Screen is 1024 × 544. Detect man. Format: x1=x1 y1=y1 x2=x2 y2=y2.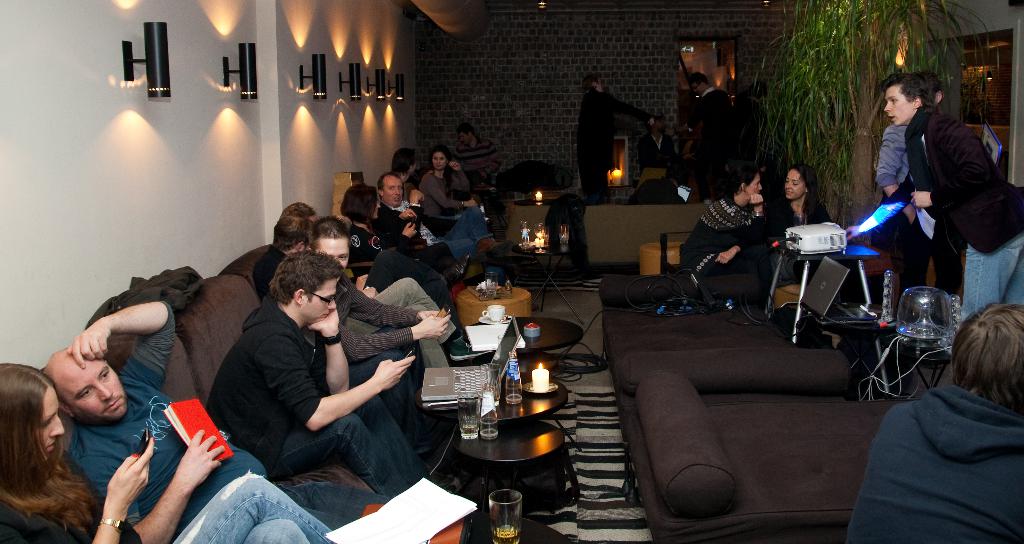
x1=376 y1=174 x2=511 y2=263.
